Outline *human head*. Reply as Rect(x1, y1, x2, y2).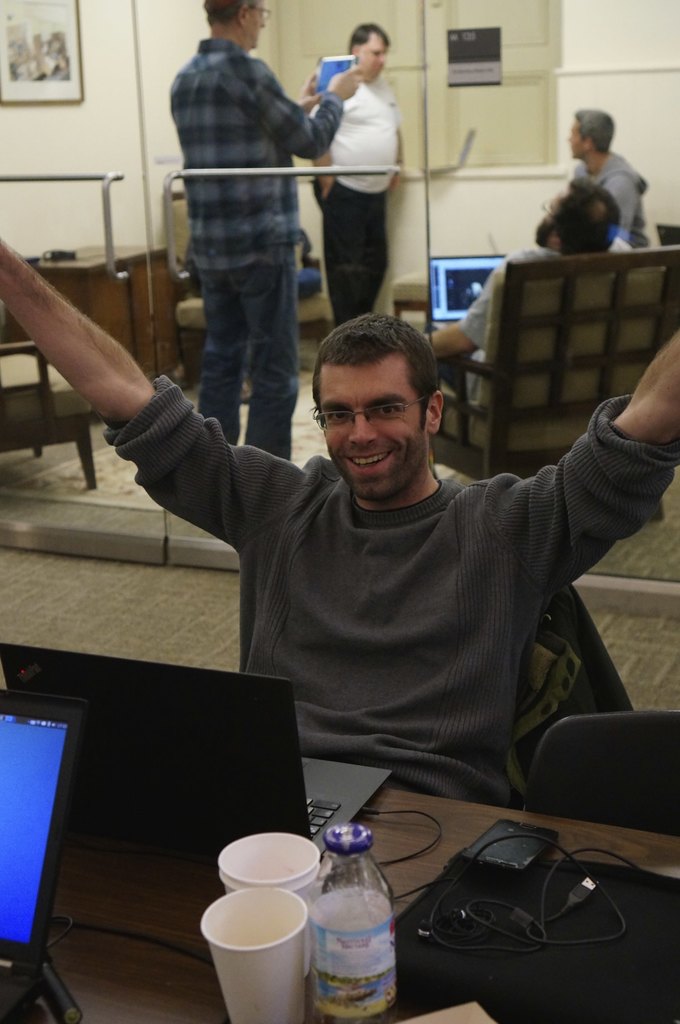
Rect(205, 0, 275, 48).
